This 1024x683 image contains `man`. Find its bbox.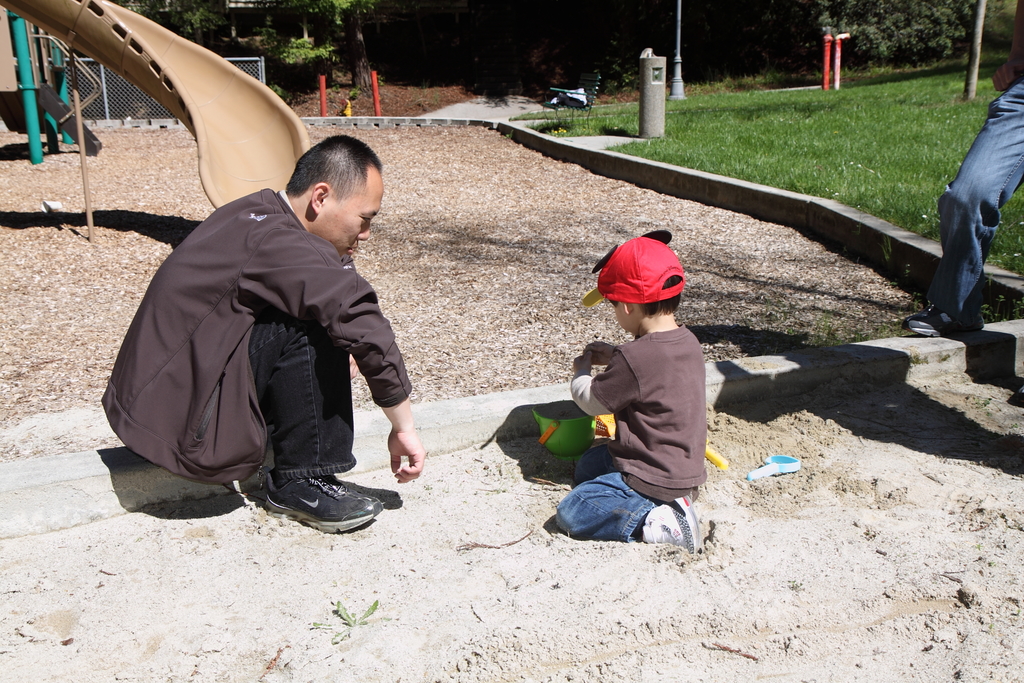
region(92, 120, 431, 538).
